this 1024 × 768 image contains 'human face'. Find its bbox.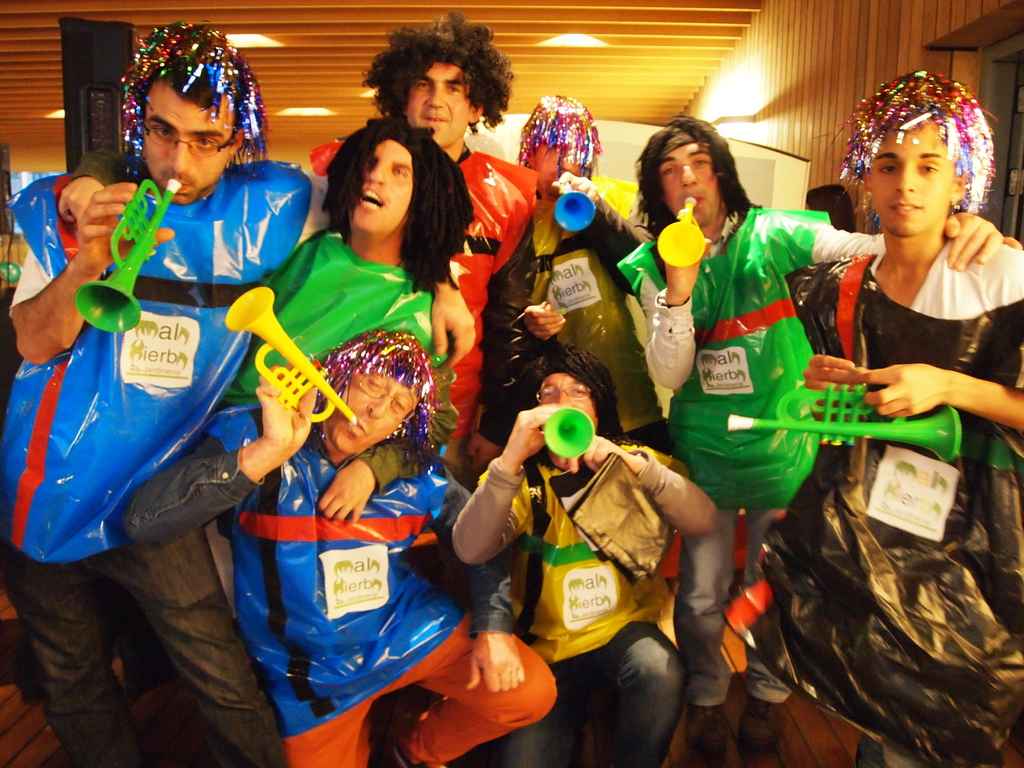
x1=405, y1=58, x2=465, y2=145.
